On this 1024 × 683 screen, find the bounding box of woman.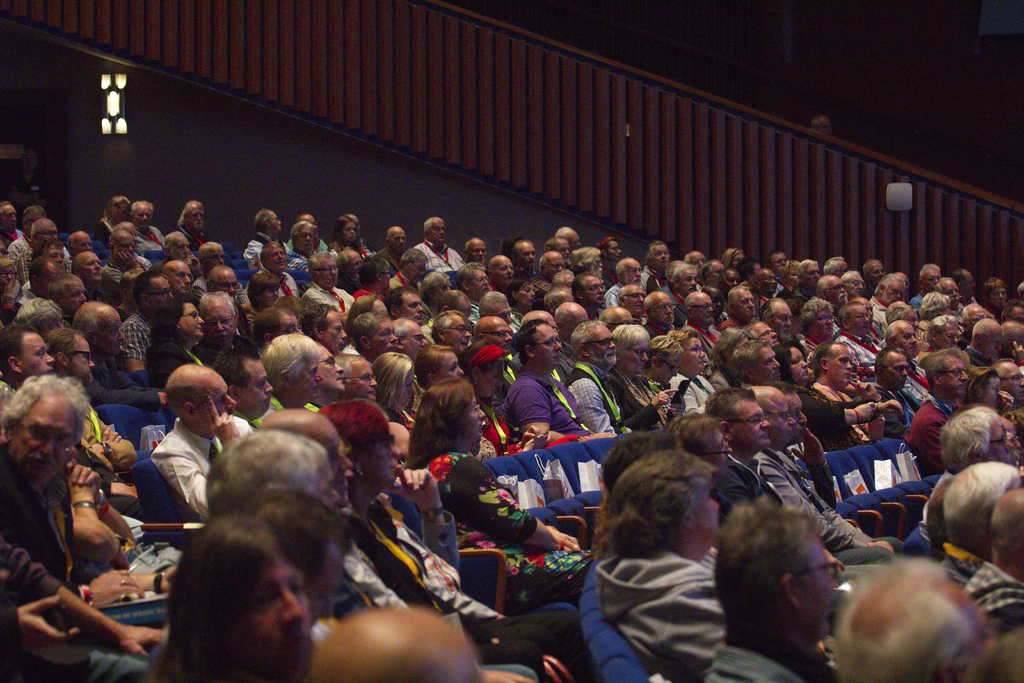
Bounding box: <region>780, 261, 800, 299</region>.
